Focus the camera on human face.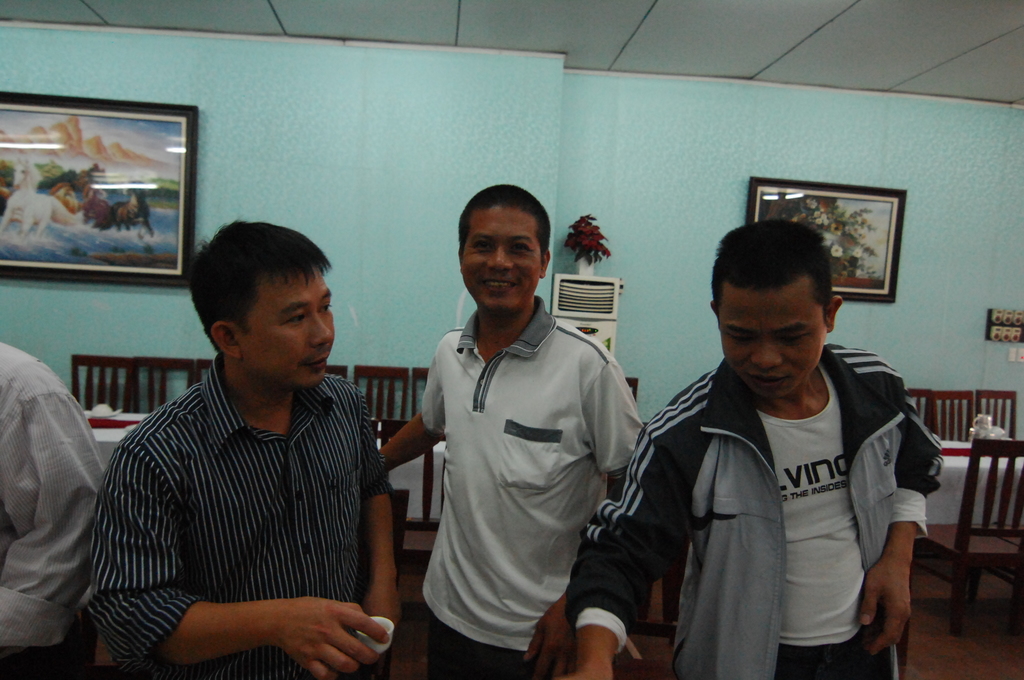
Focus region: 237:262:337:392.
